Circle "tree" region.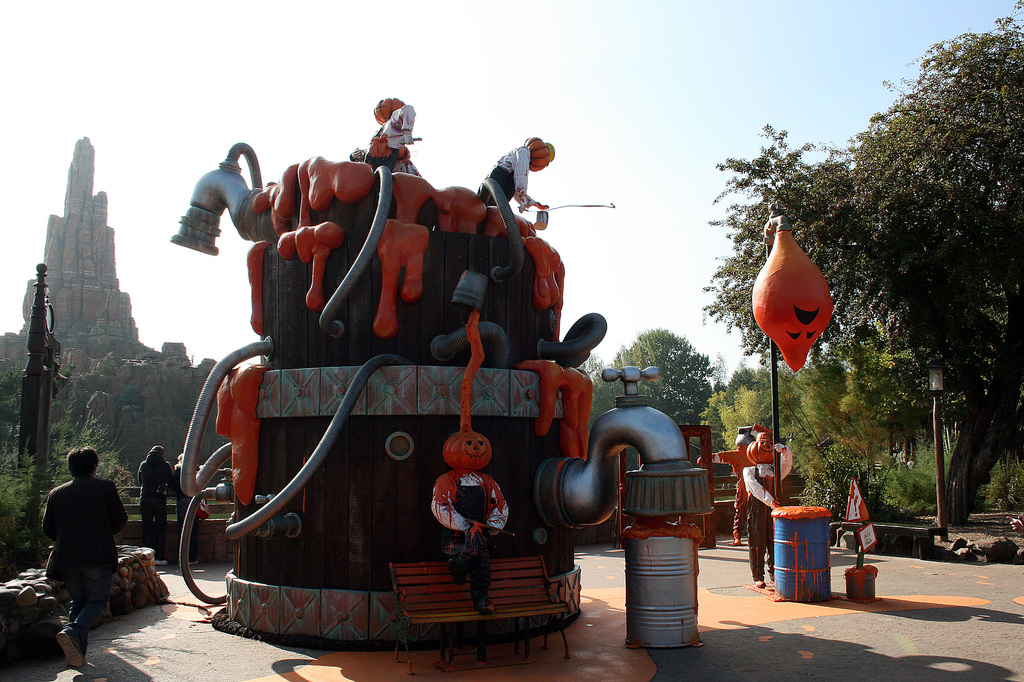
Region: {"x1": 703, "y1": 4, "x2": 1023, "y2": 519}.
